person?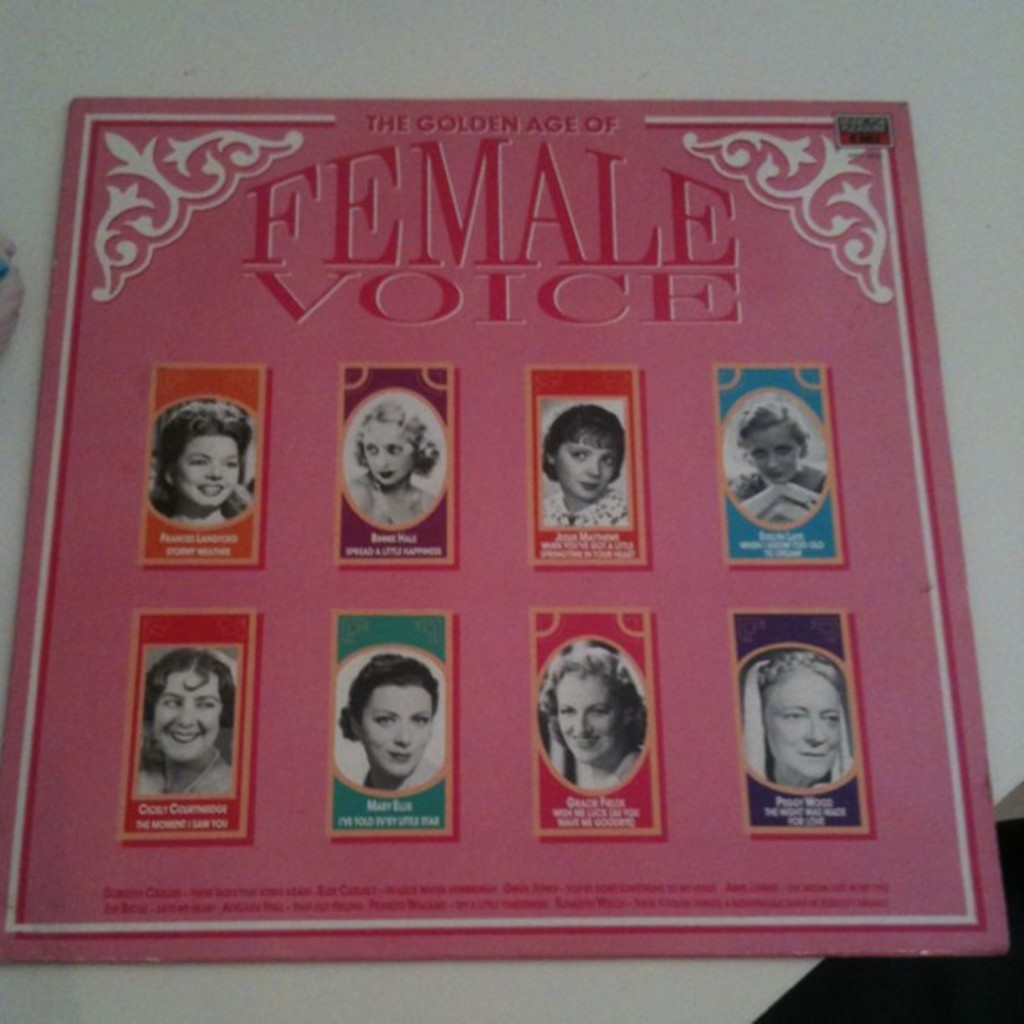
x1=340, y1=654, x2=435, y2=790
